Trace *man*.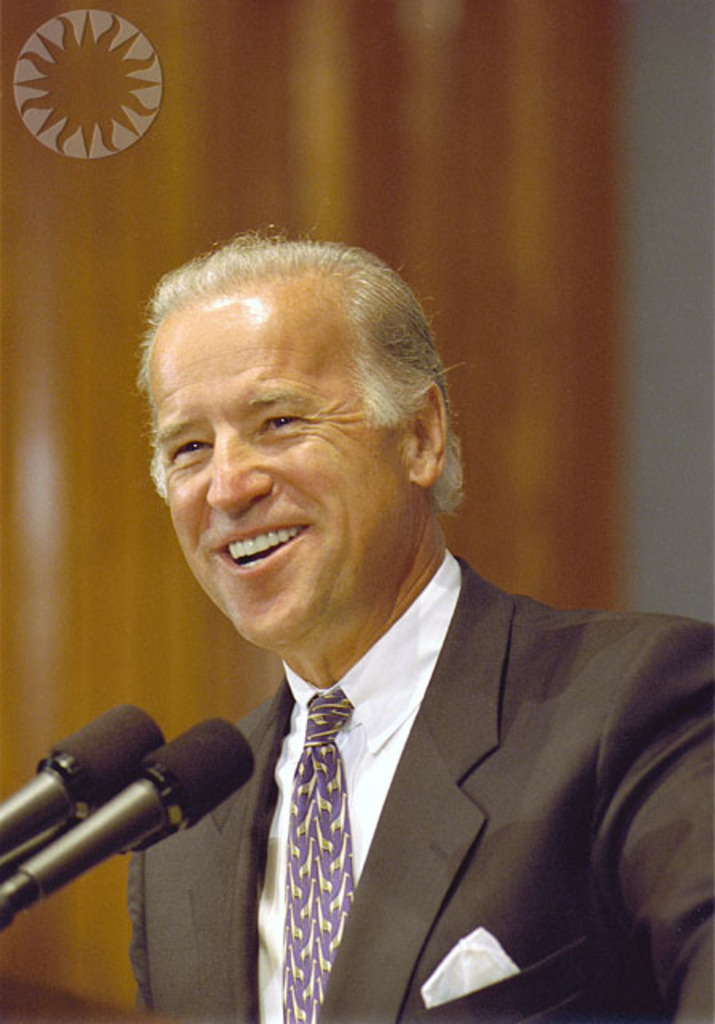
Traced to bbox=(40, 242, 697, 1006).
